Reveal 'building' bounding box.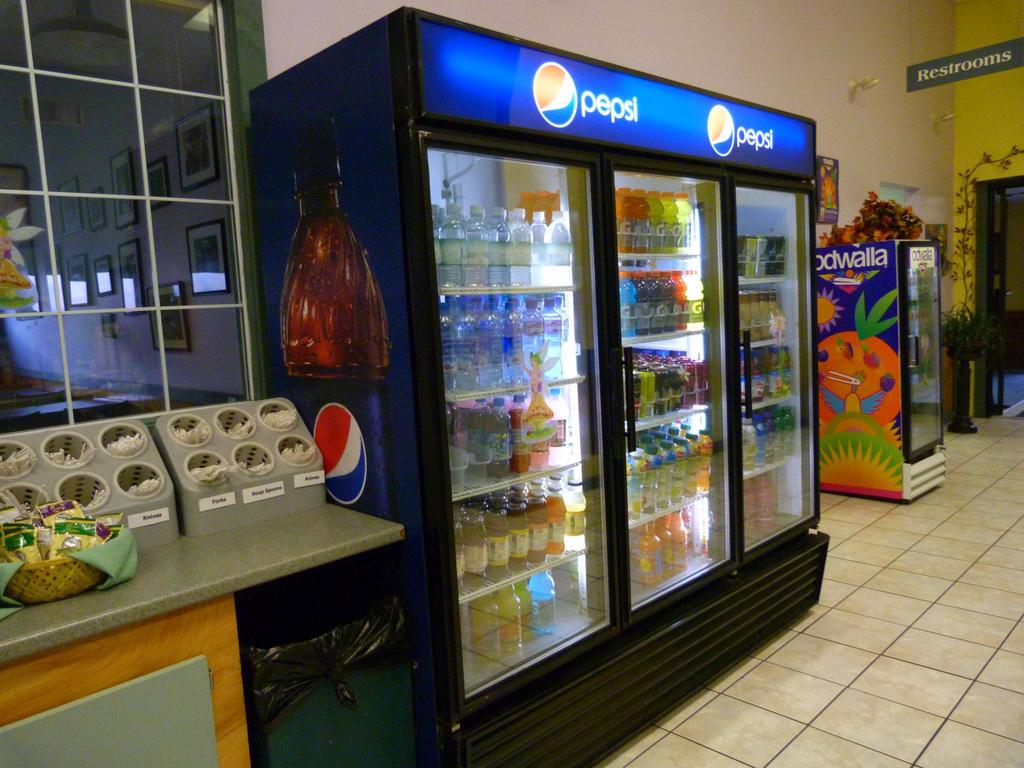
Revealed: {"x1": 0, "y1": 0, "x2": 1023, "y2": 767}.
